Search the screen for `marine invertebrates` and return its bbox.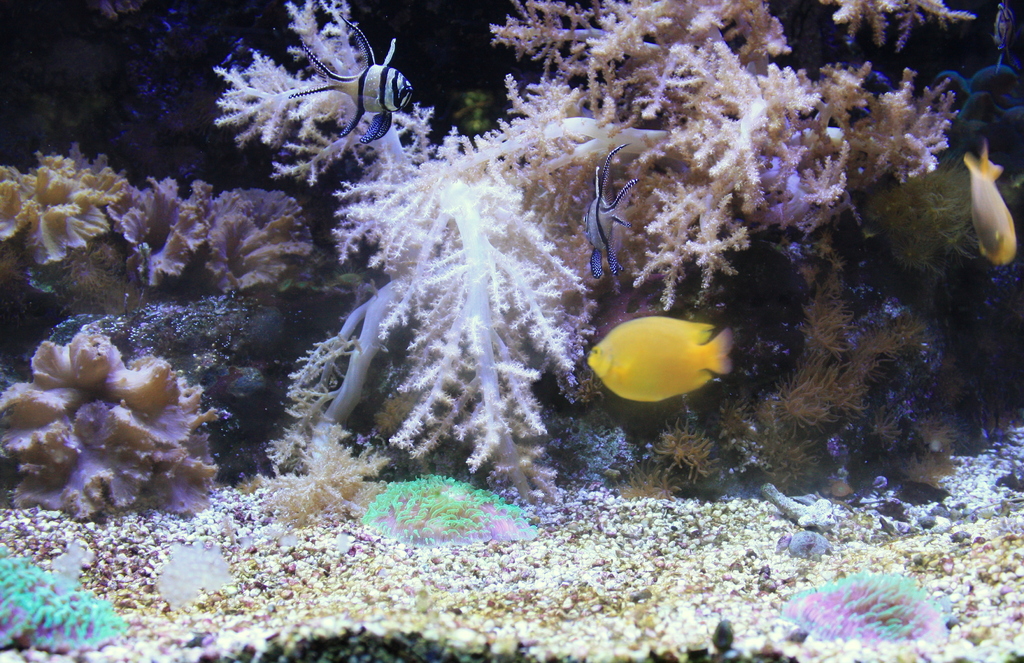
Found: bbox=[484, 0, 960, 281].
